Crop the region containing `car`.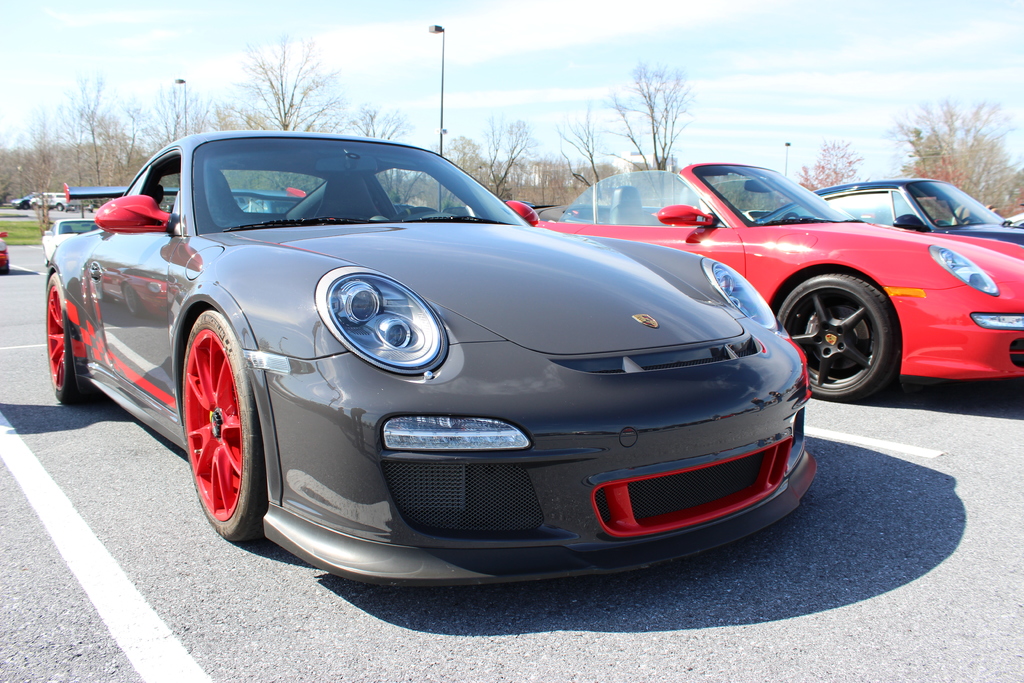
Crop region: <box>38,128,822,588</box>.
